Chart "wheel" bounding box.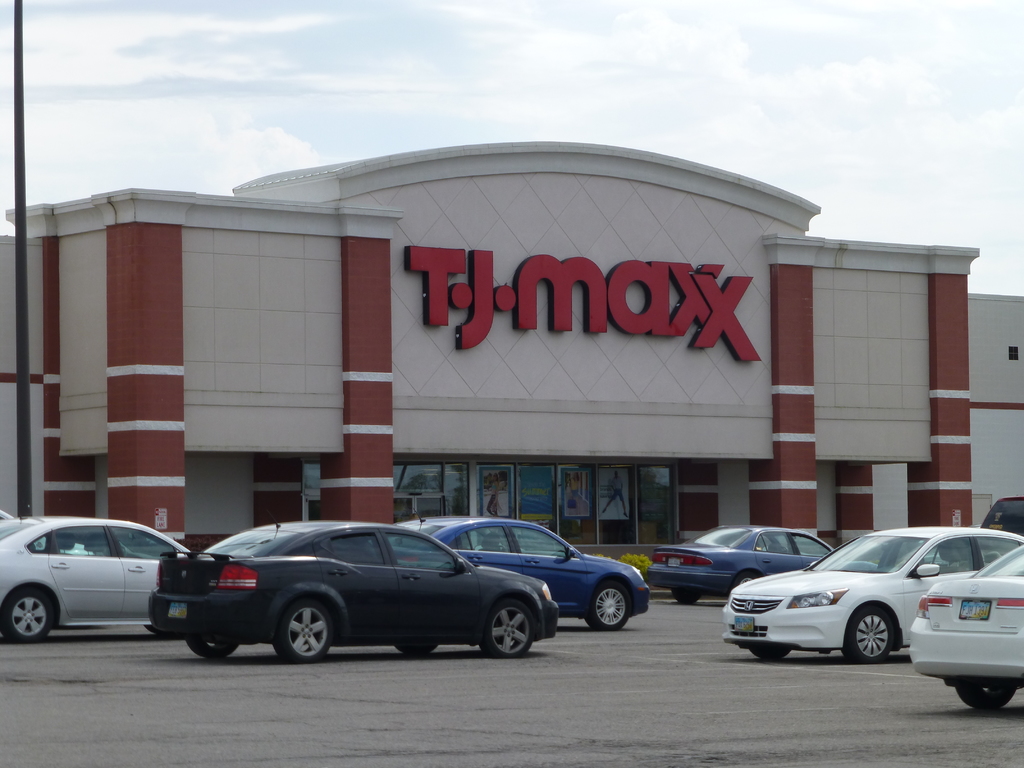
Charted: [465, 593, 534, 670].
